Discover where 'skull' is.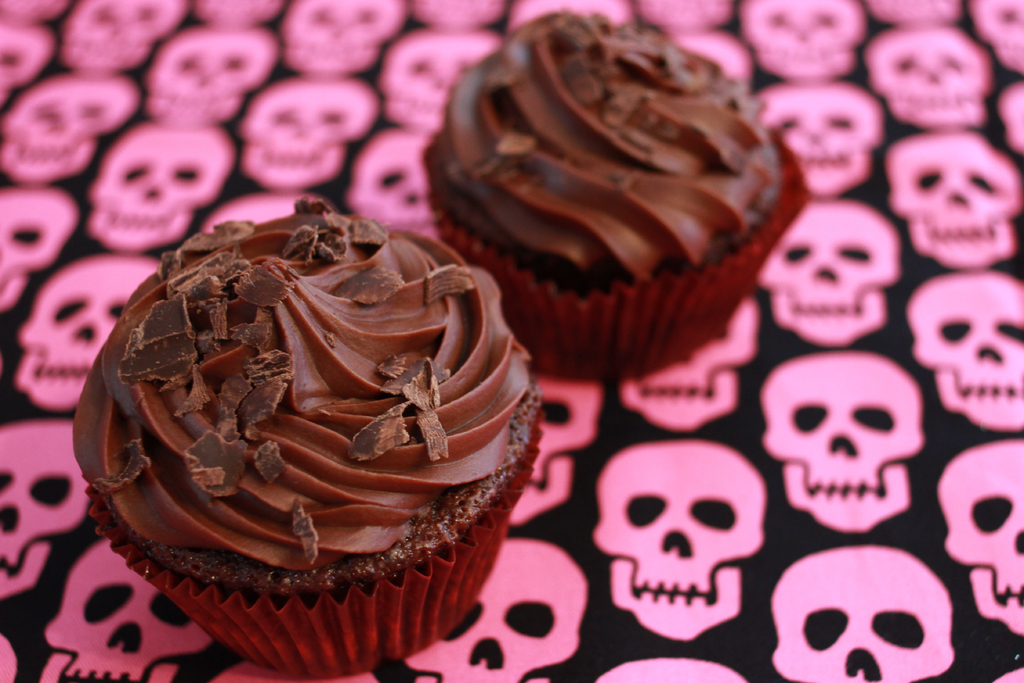
Discovered at 860:24:995:128.
